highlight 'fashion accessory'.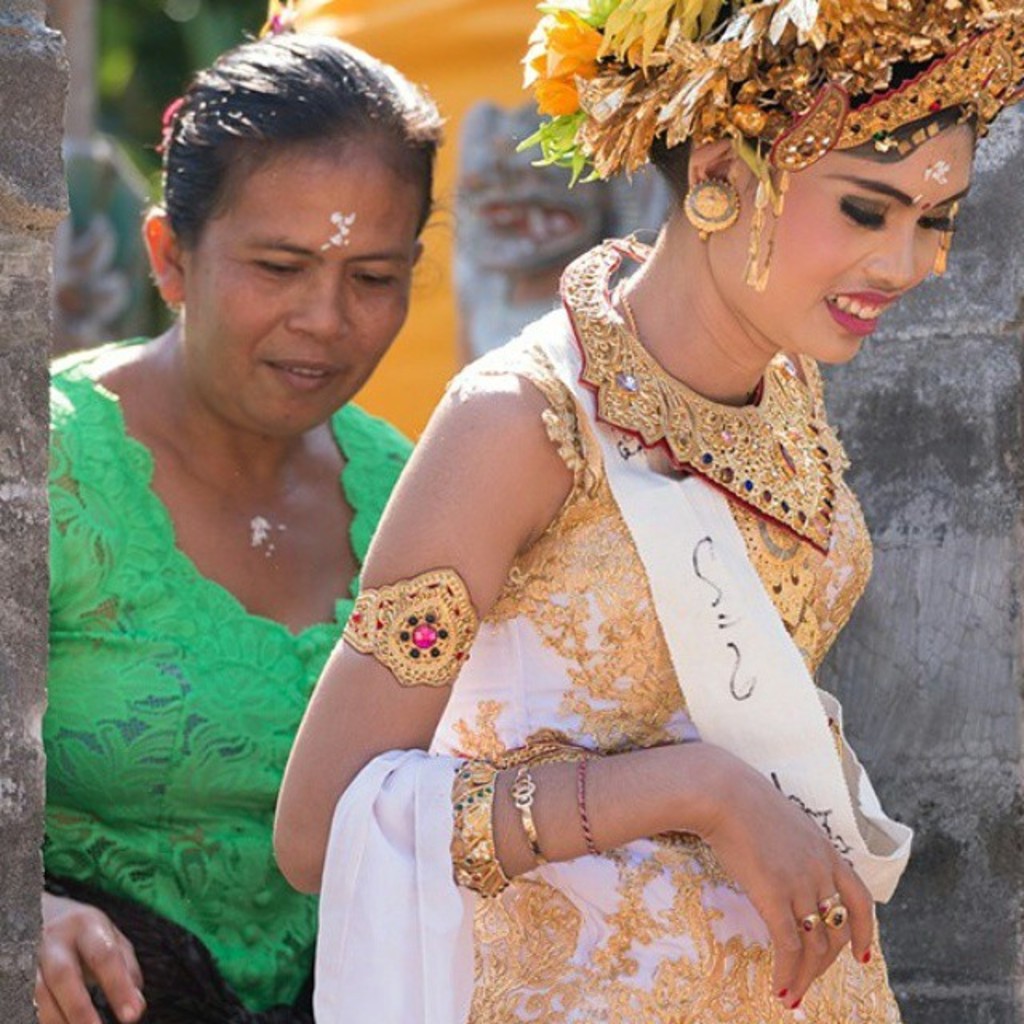
Highlighted region: <box>550,227,845,554</box>.
